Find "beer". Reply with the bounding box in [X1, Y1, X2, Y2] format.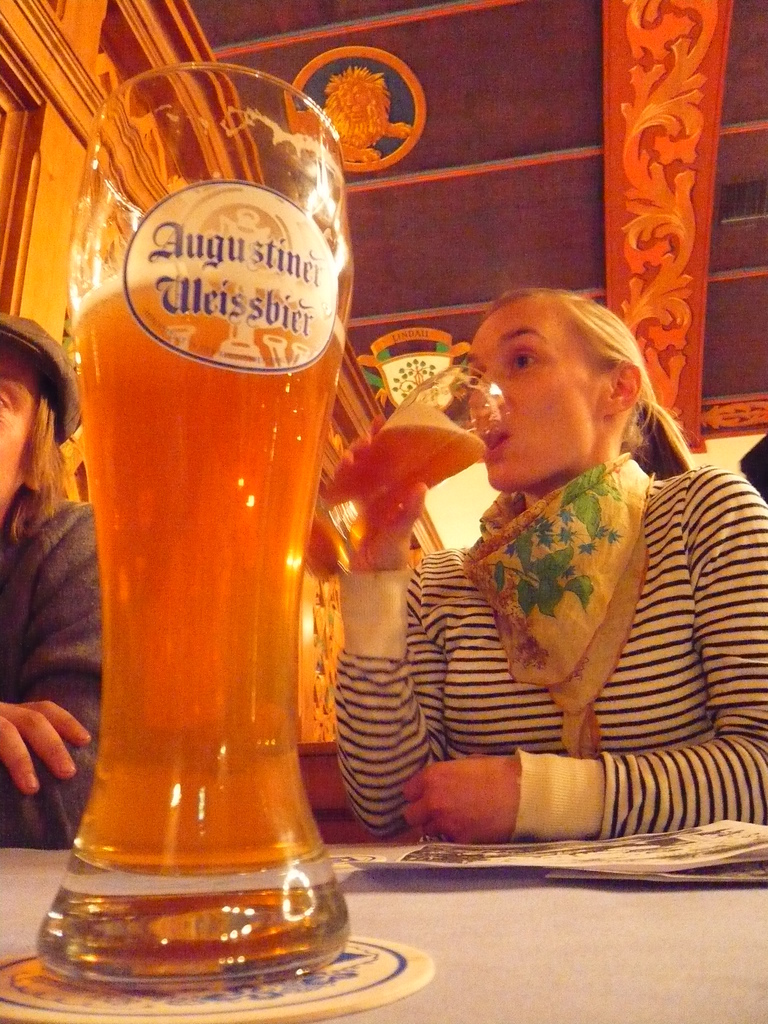
[69, 273, 342, 886].
